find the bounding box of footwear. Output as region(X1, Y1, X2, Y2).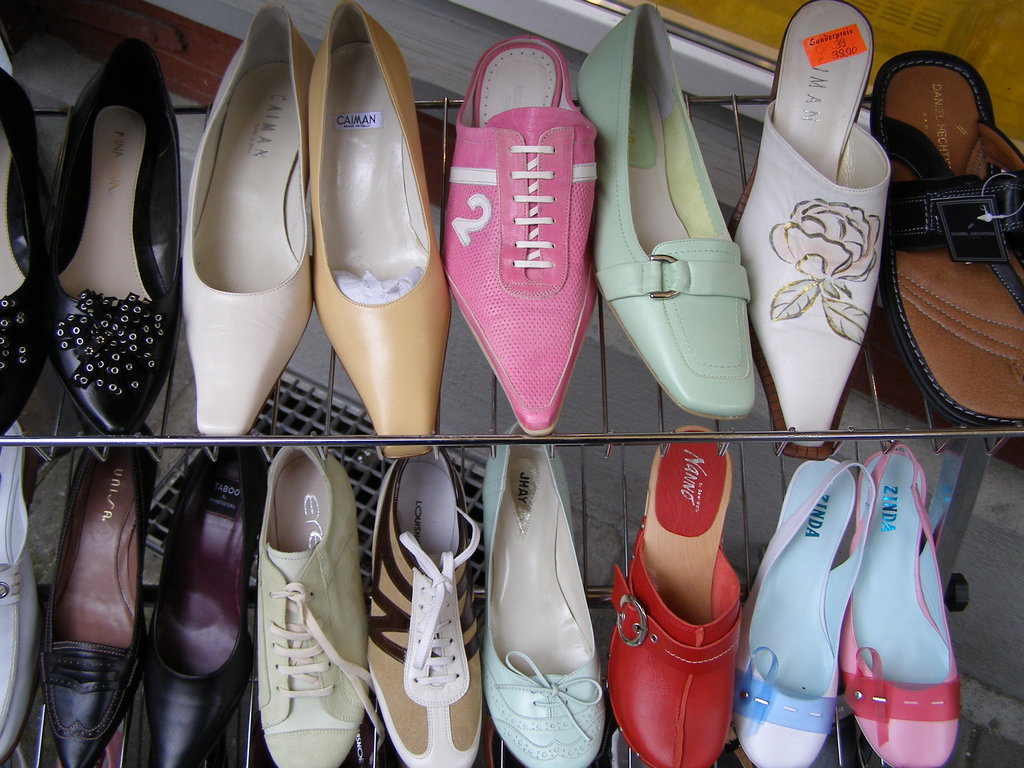
region(179, 0, 311, 436).
